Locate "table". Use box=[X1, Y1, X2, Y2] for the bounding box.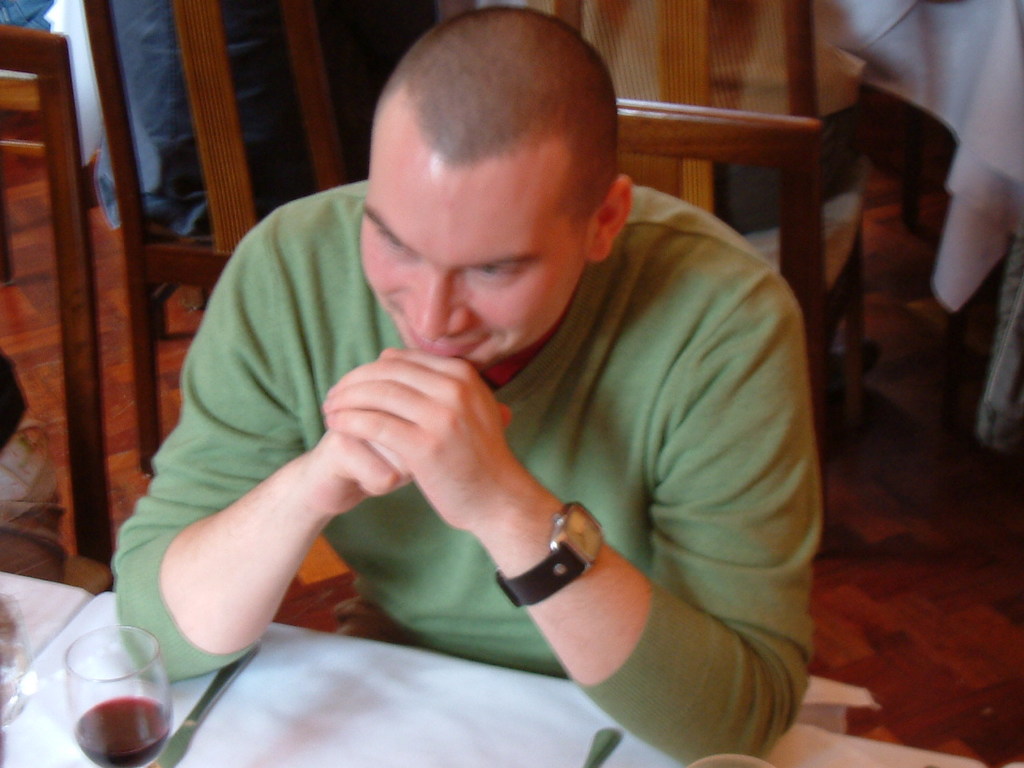
box=[0, 584, 1014, 767].
